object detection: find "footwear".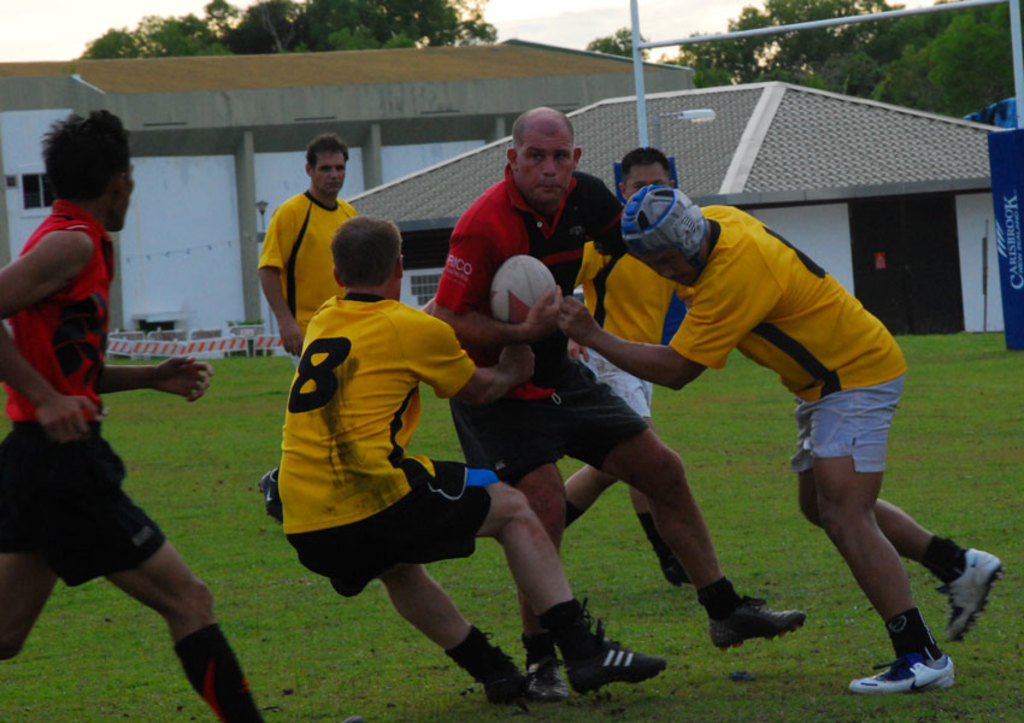
left=844, top=643, right=963, bottom=695.
